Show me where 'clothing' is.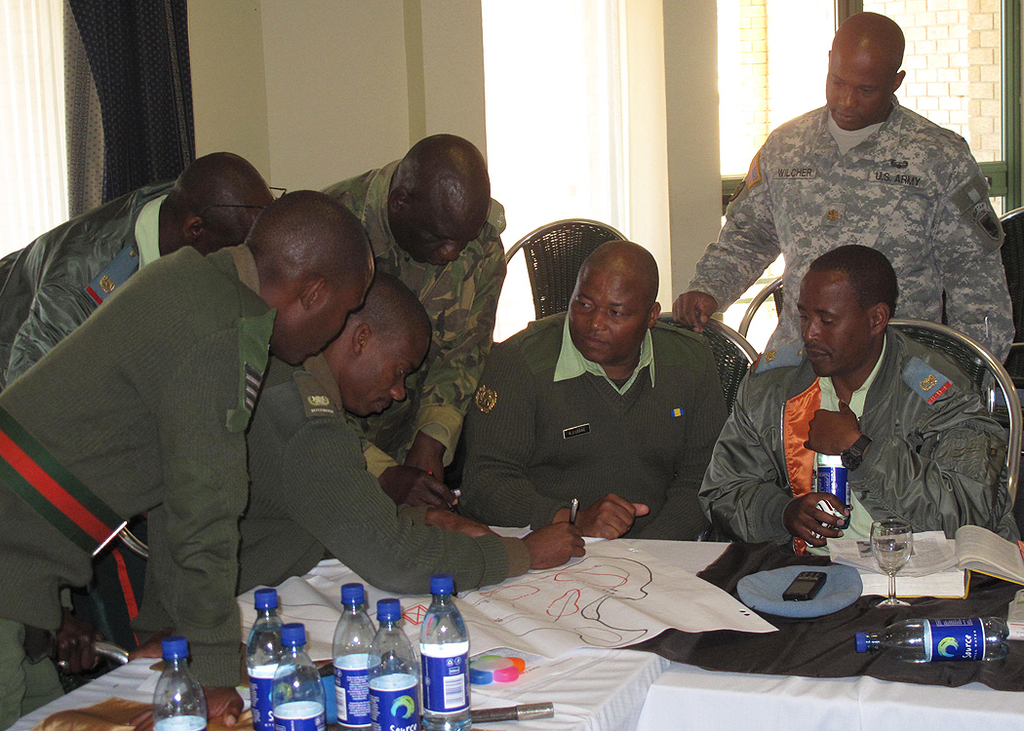
'clothing' is at 300 150 526 450.
